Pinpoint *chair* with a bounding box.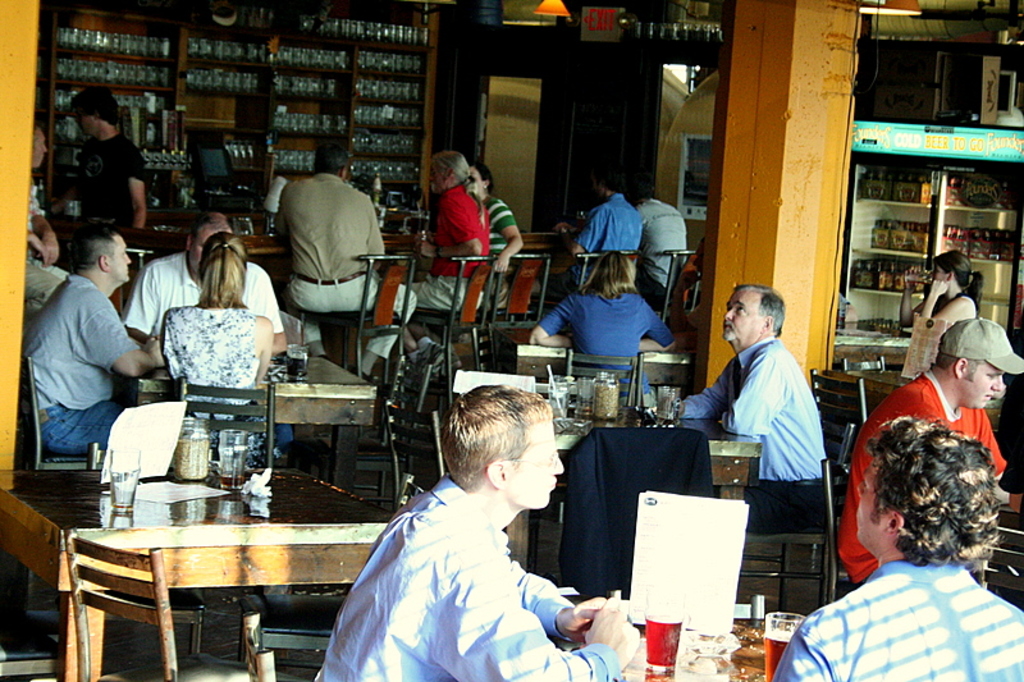
x1=541 y1=429 x2=707 y2=594.
